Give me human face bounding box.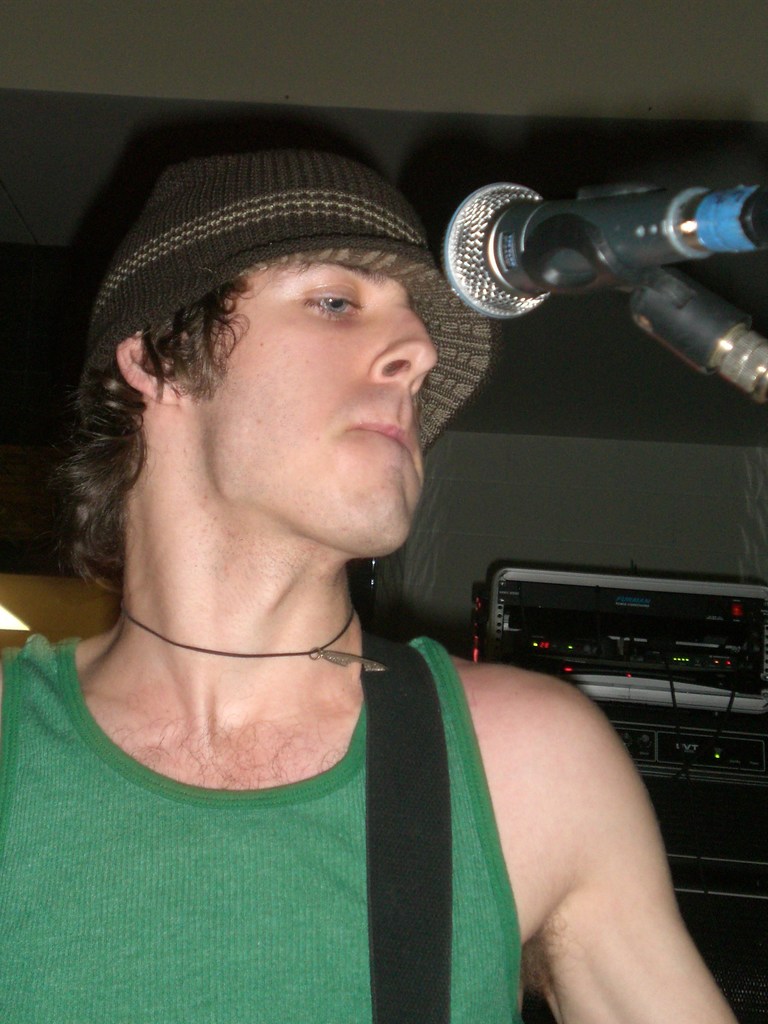
(left=188, top=264, right=436, bottom=557).
